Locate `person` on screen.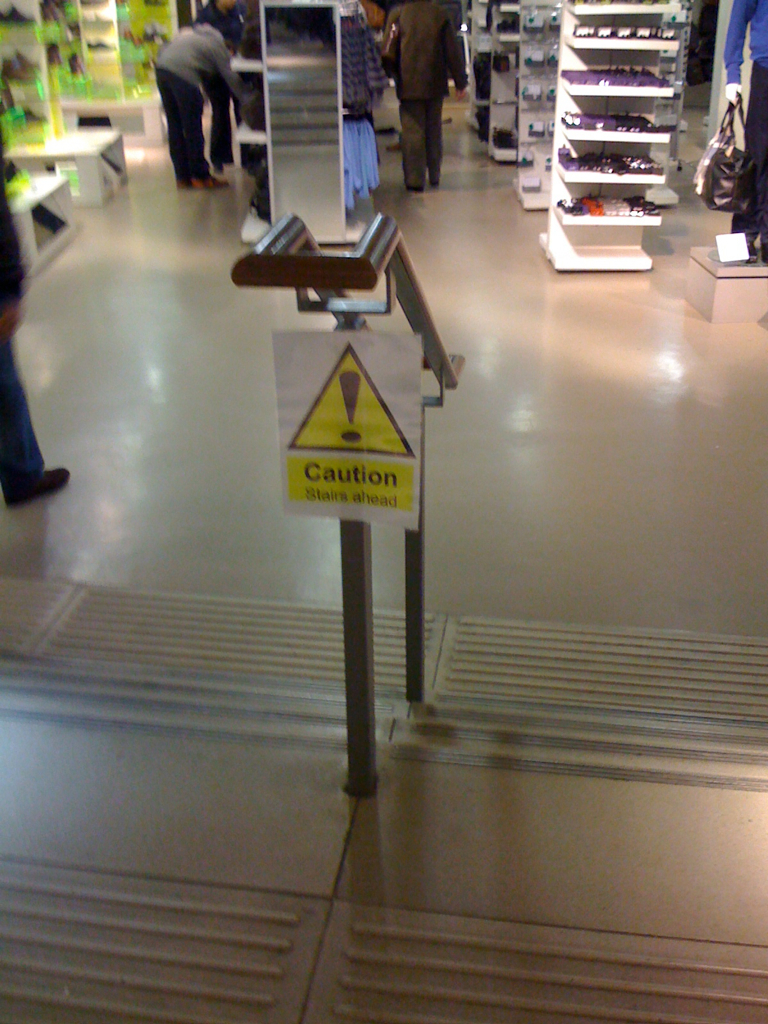
On screen at 713:0:767:267.
